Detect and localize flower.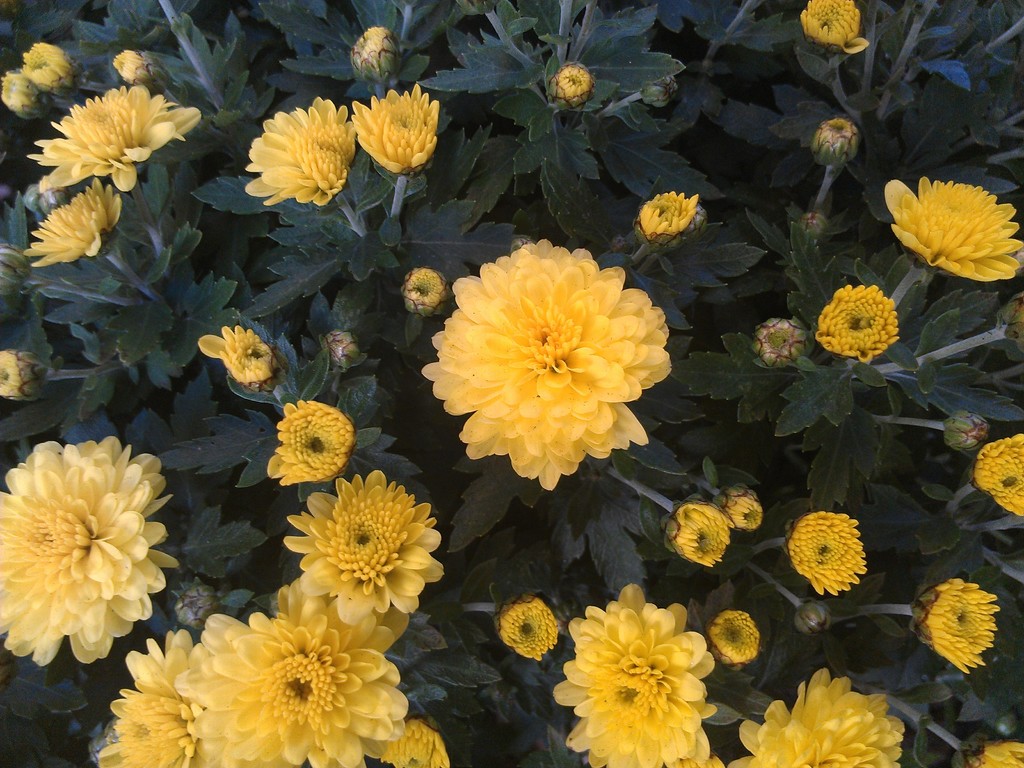
Localized at [547, 584, 715, 767].
